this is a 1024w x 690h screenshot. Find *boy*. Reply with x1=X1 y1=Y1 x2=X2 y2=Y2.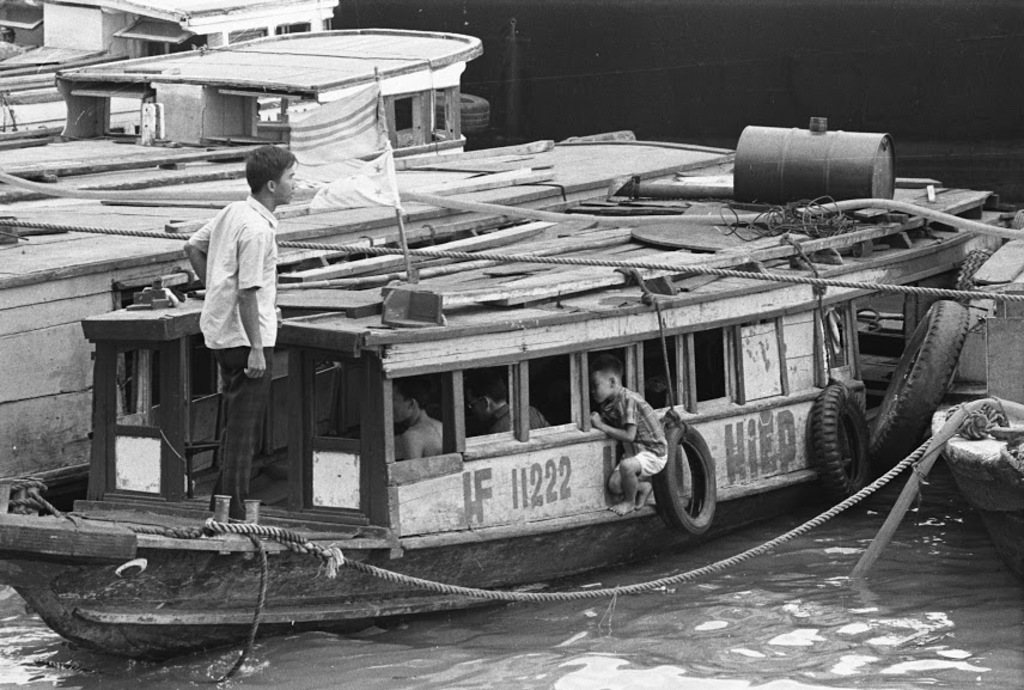
x1=589 y1=352 x2=677 y2=538.
